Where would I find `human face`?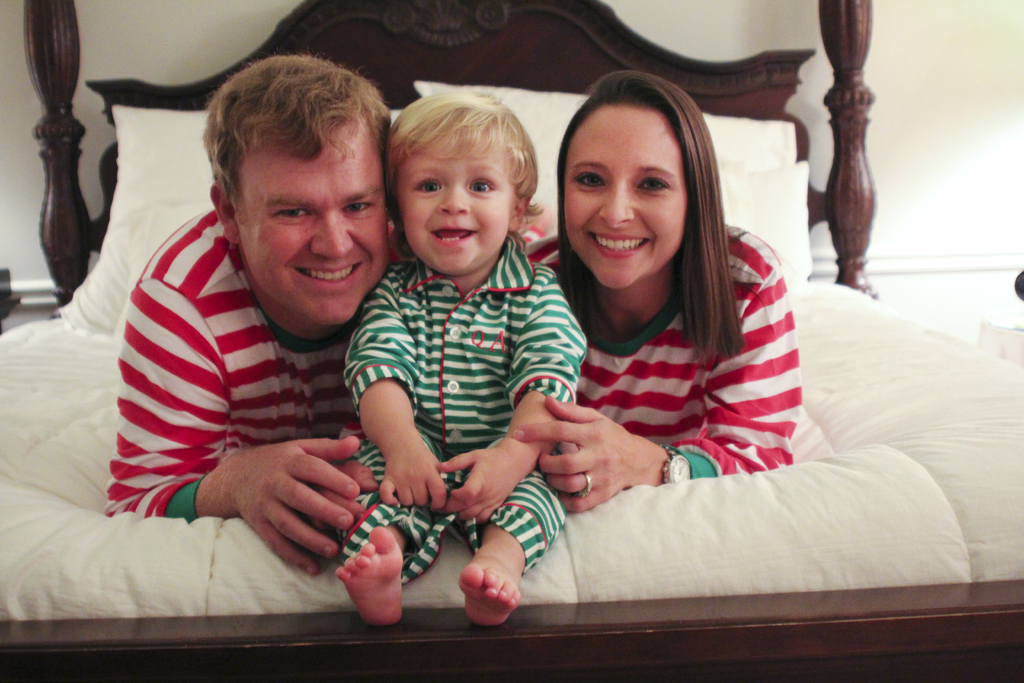
At [396, 131, 509, 281].
